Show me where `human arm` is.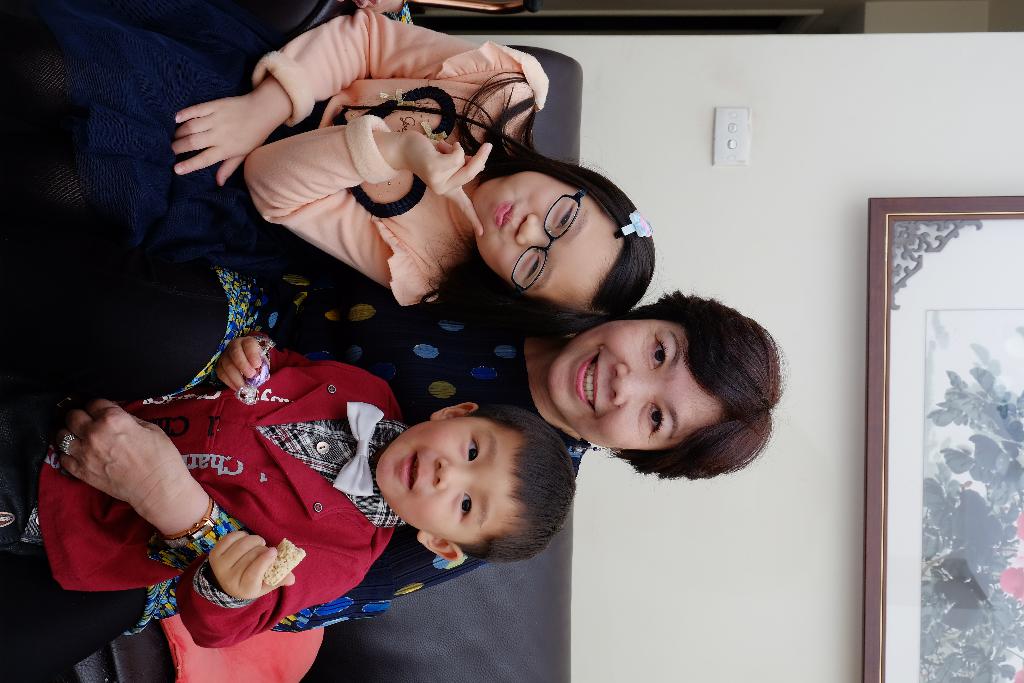
`human arm` is at box=[163, 2, 538, 187].
